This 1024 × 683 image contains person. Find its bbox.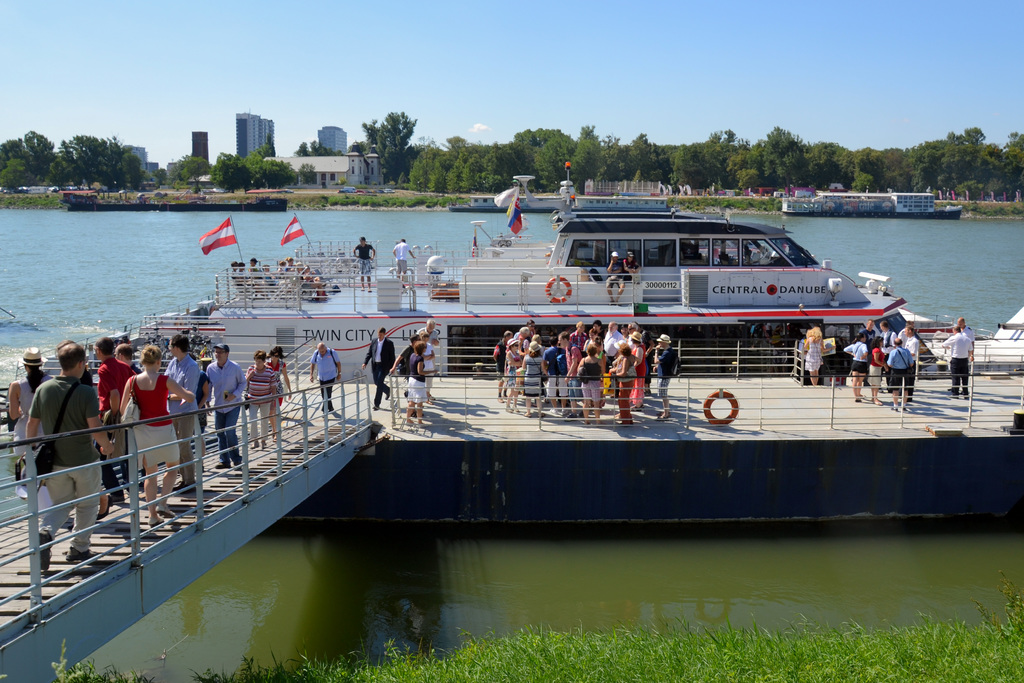
locate(303, 342, 348, 421).
